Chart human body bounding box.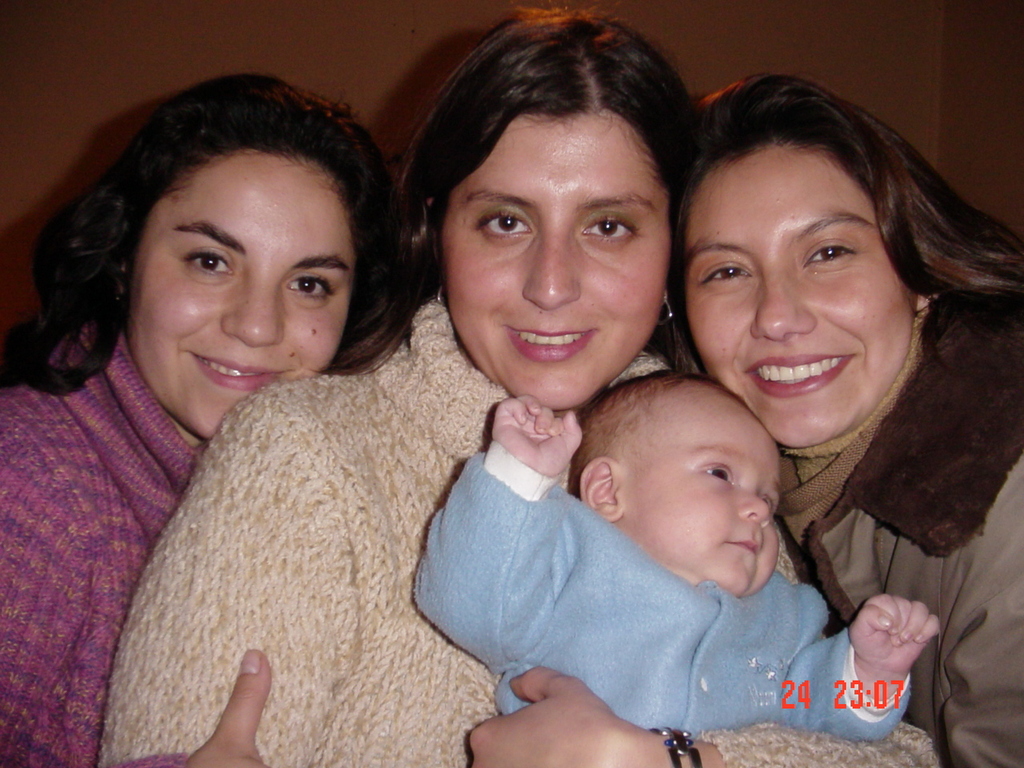
Charted: bbox(0, 73, 418, 767).
